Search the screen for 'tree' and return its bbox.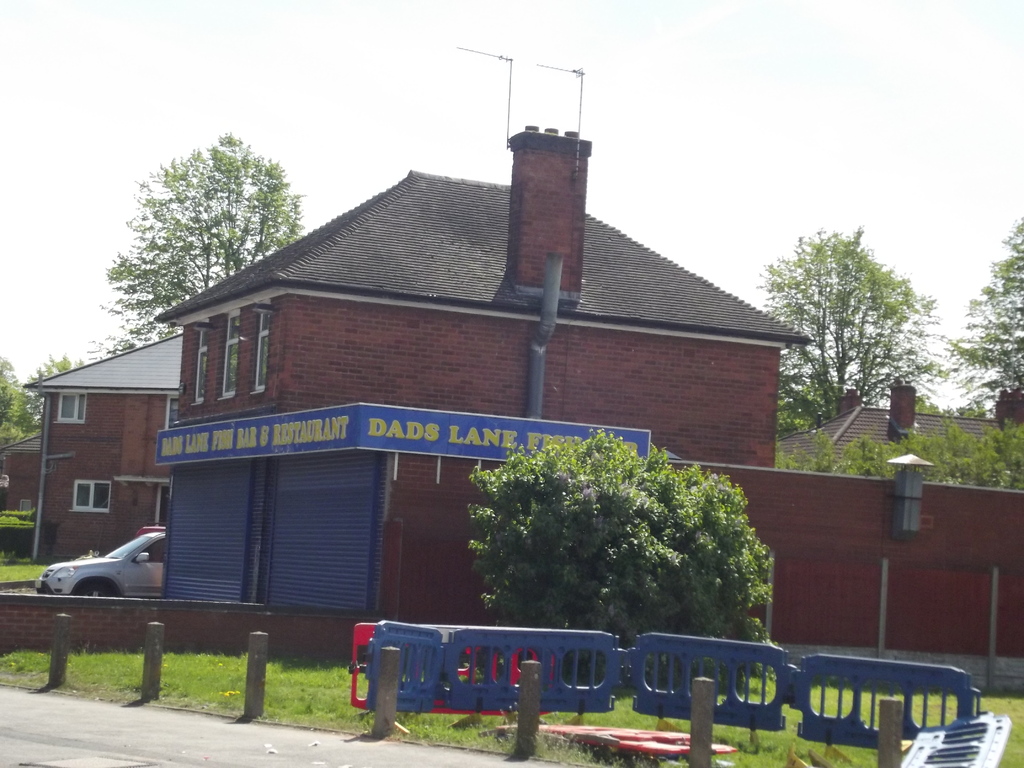
Found: l=91, t=127, r=312, b=360.
